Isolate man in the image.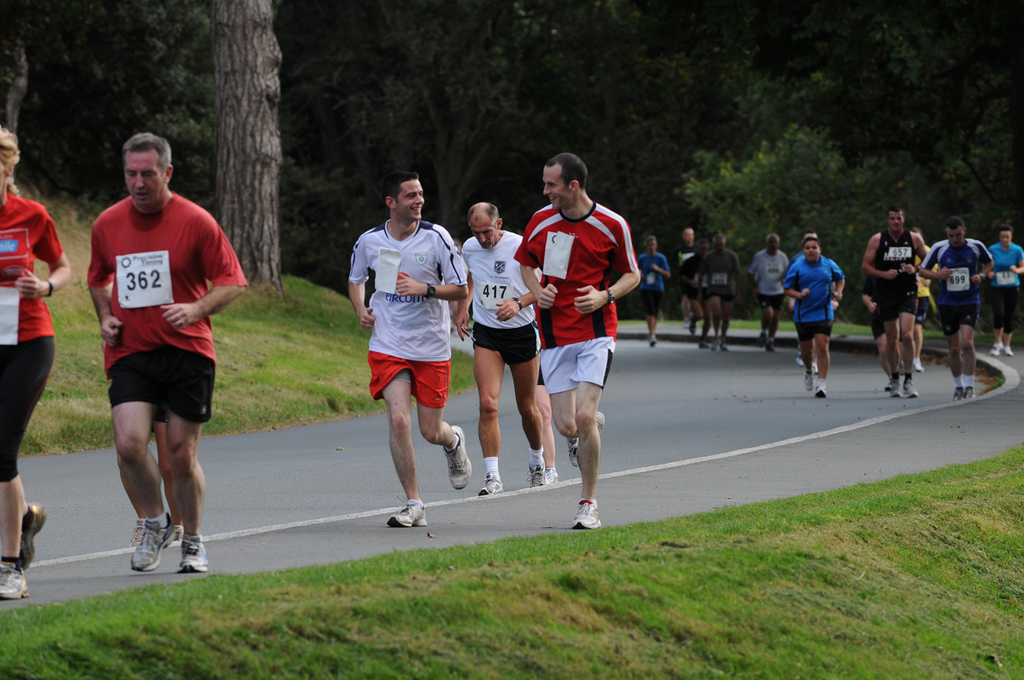
Isolated region: 698:235:740:352.
